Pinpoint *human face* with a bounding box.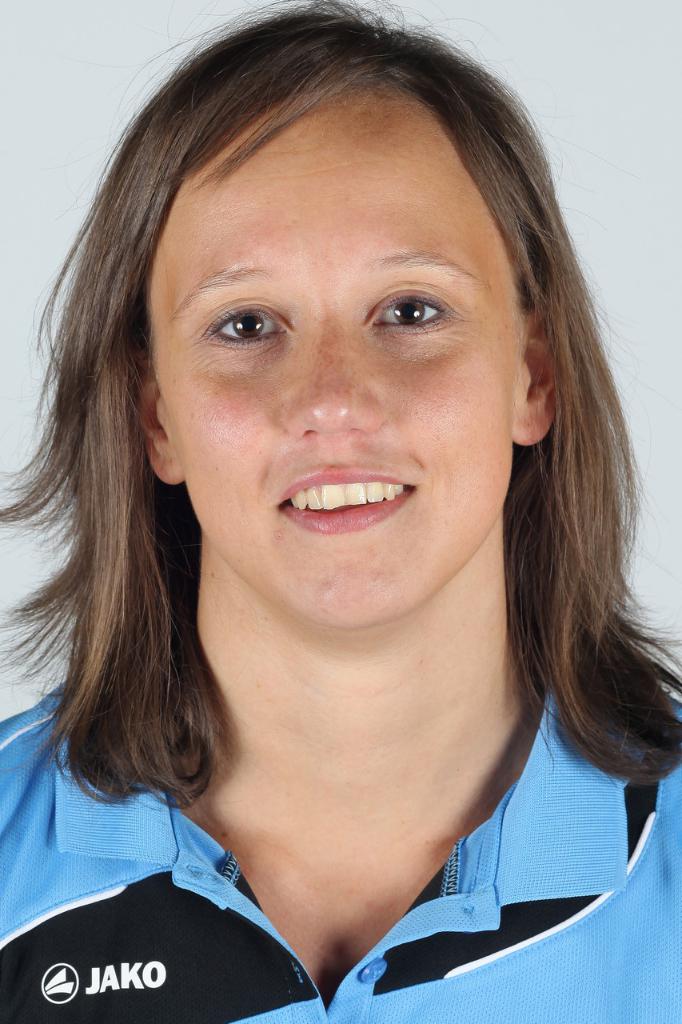
<bbox>146, 90, 516, 634</bbox>.
